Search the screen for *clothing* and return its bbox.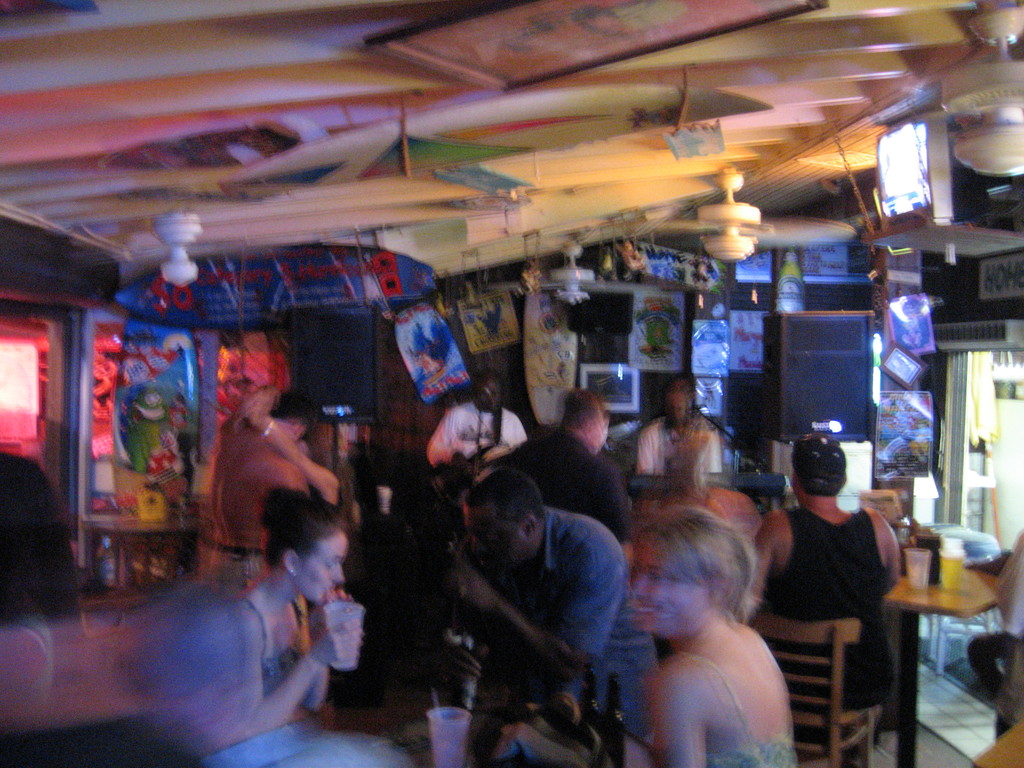
Found: {"x1": 431, "y1": 400, "x2": 530, "y2": 498}.
